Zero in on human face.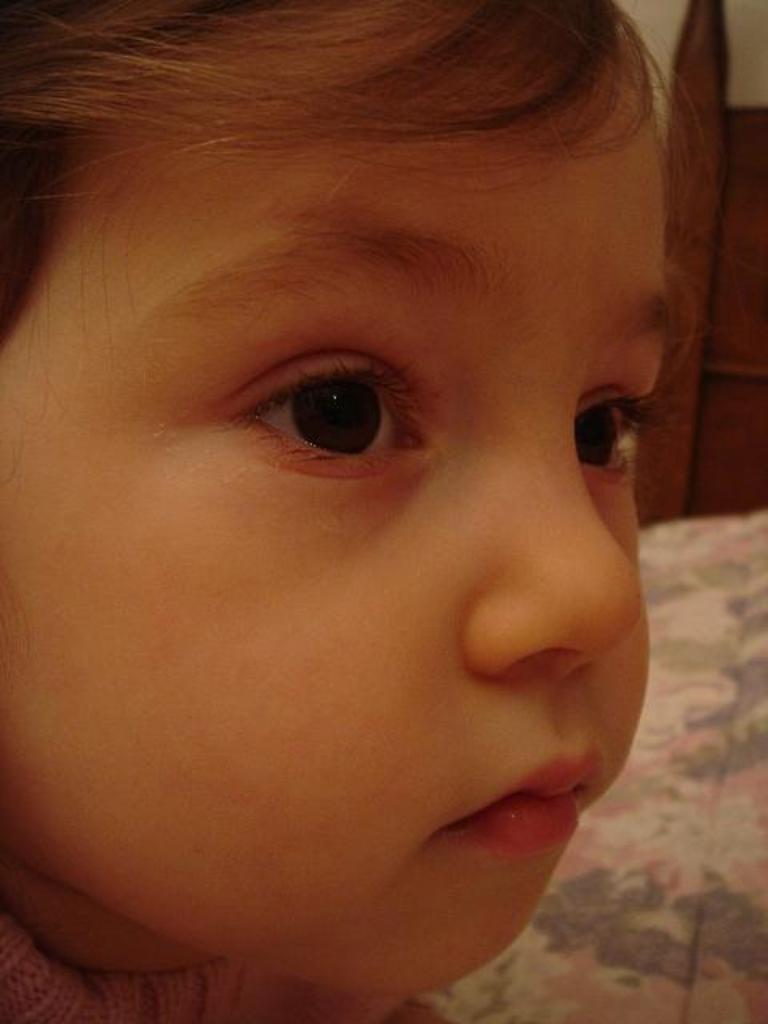
Zeroed in: bbox=[0, 0, 688, 997].
